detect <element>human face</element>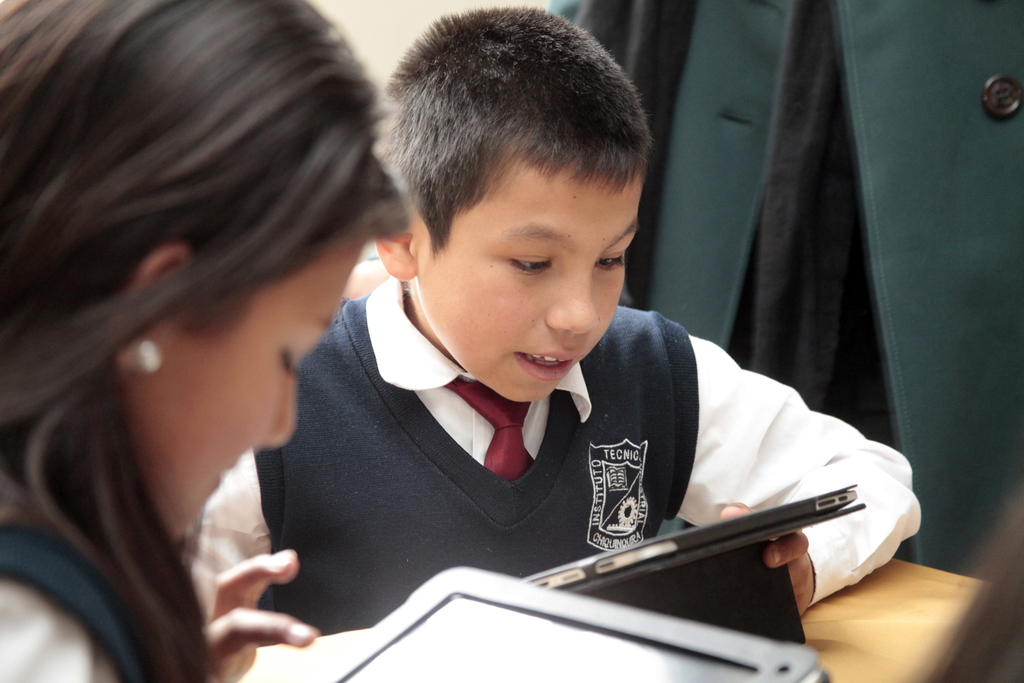
x1=408 y1=109 x2=639 y2=402
